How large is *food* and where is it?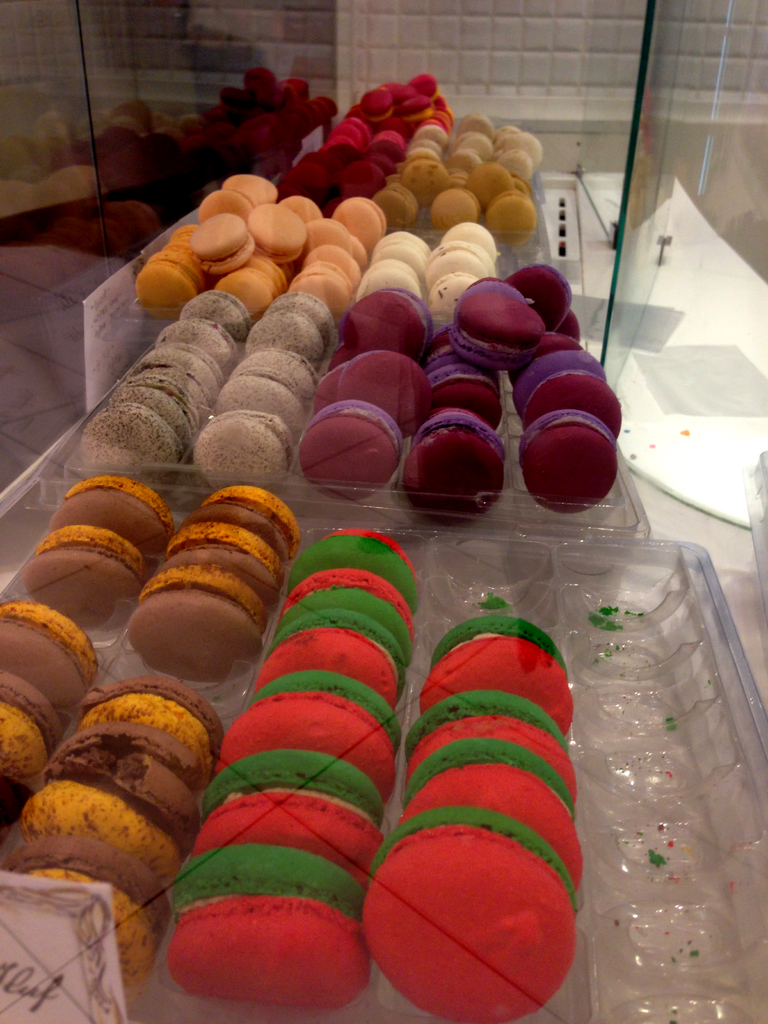
Bounding box: rect(0, 598, 99, 719).
